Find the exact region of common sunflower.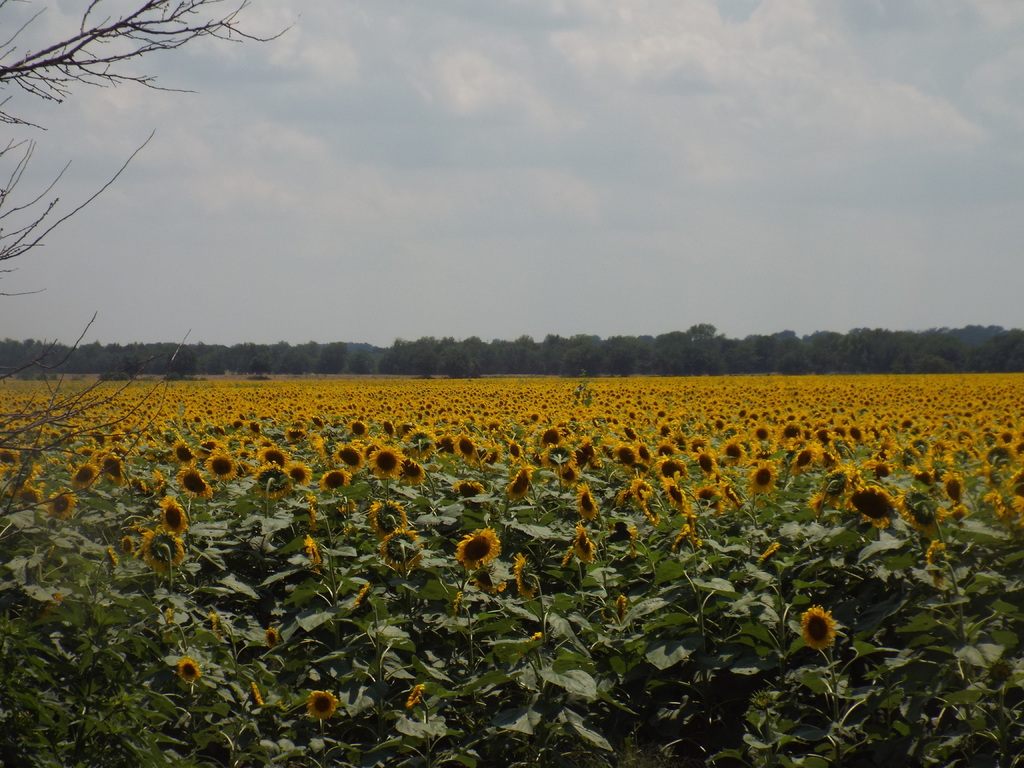
Exact region: (left=624, top=425, right=722, bottom=474).
